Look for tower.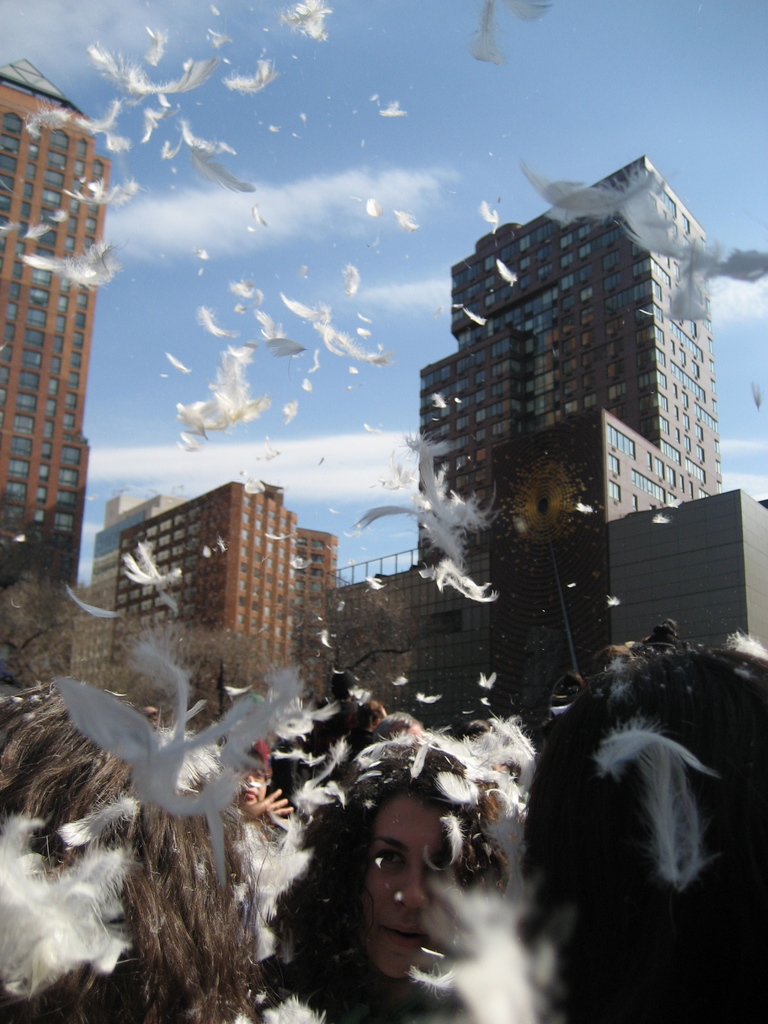
Found: [x1=0, y1=63, x2=110, y2=686].
